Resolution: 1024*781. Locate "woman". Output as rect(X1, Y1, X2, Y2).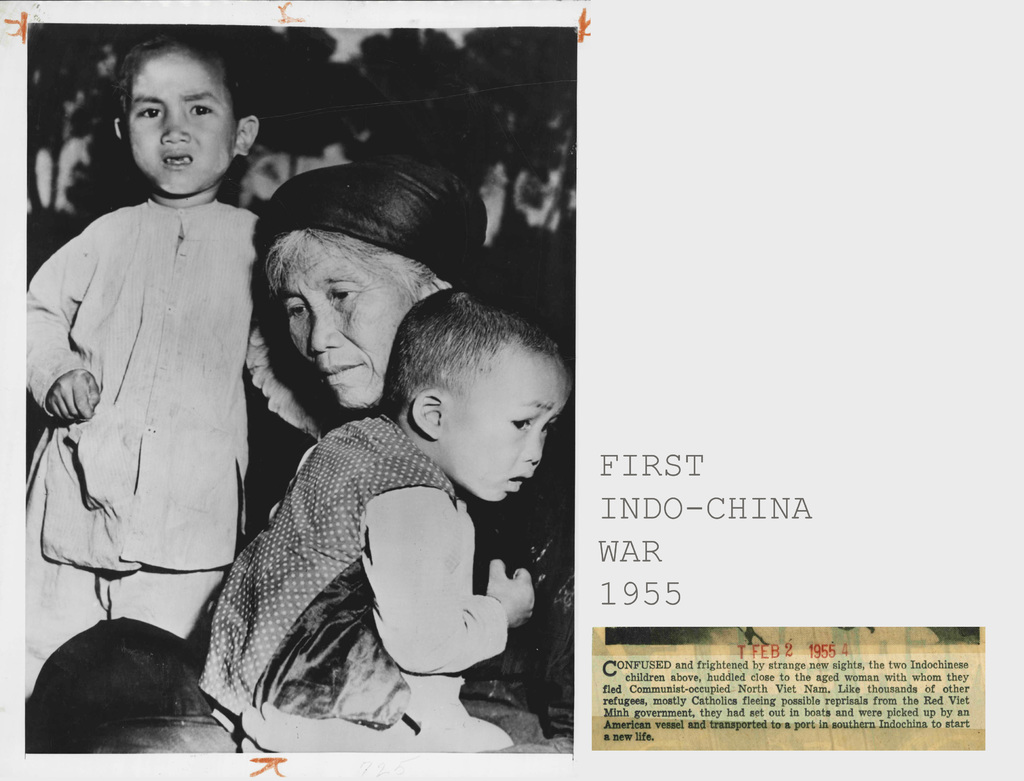
rect(36, 145, 582, 755).
